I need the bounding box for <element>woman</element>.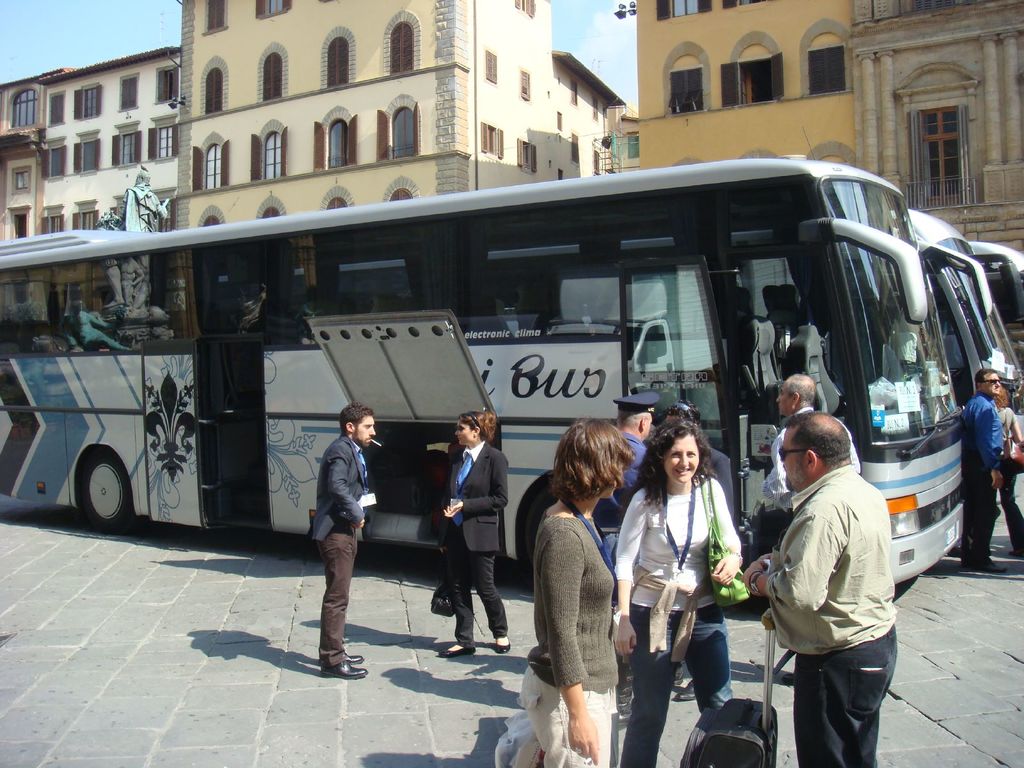
Here it is: 636:413:748:756.
